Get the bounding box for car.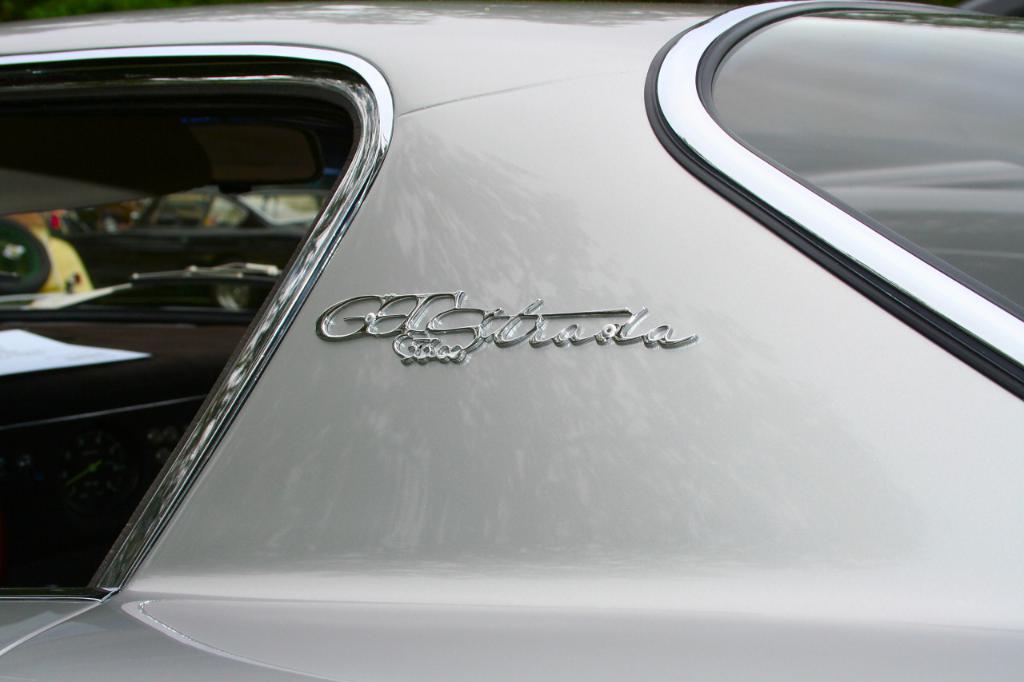
crop(2, 209, 93, 294).
